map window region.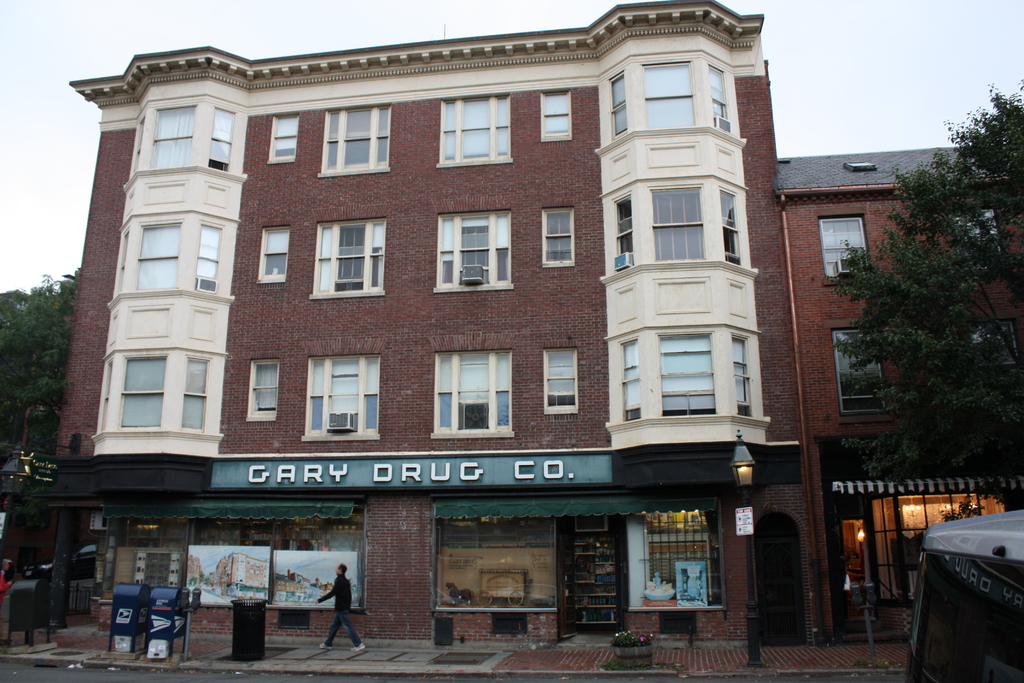
Mapped to [left=641, top=328, right=720, bottom=427].
